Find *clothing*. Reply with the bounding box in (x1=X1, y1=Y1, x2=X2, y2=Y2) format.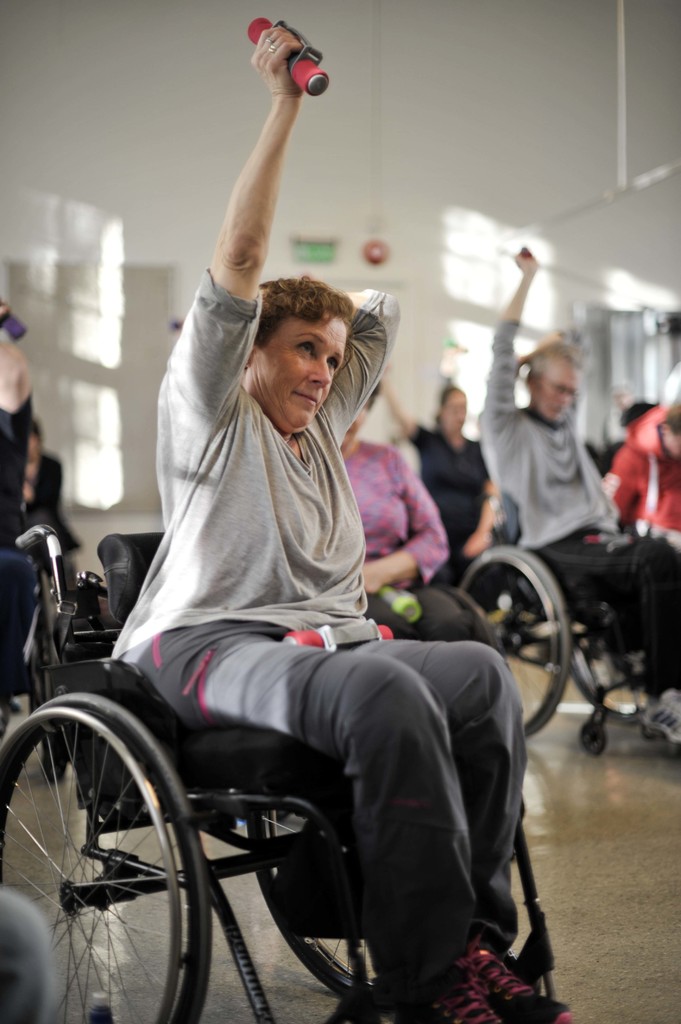
(x1=412, y1=419, x2=499, y2=580).
